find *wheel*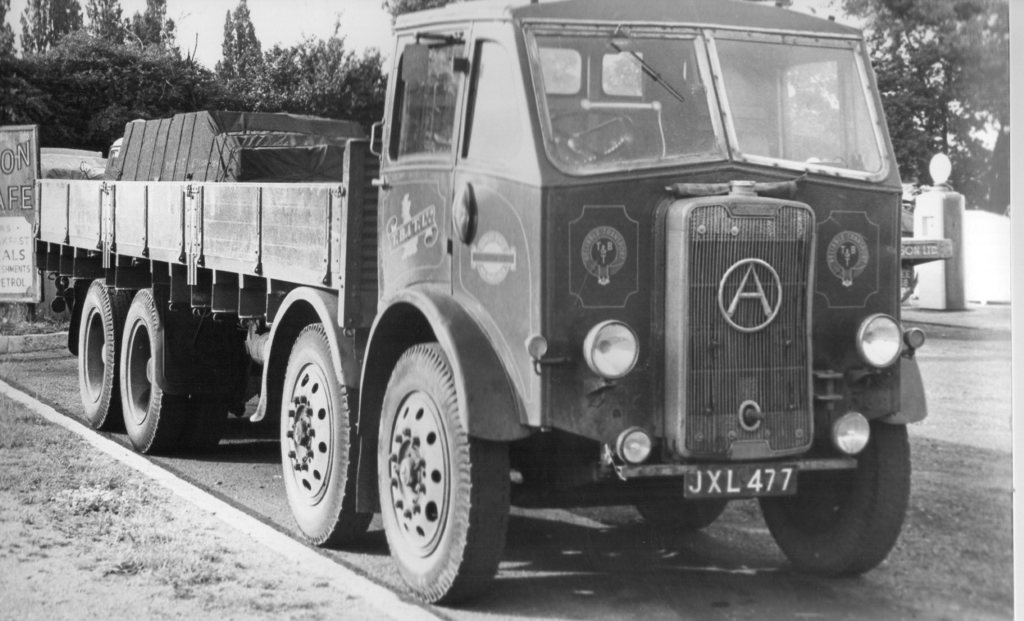
[278, 318, 374, 543]
